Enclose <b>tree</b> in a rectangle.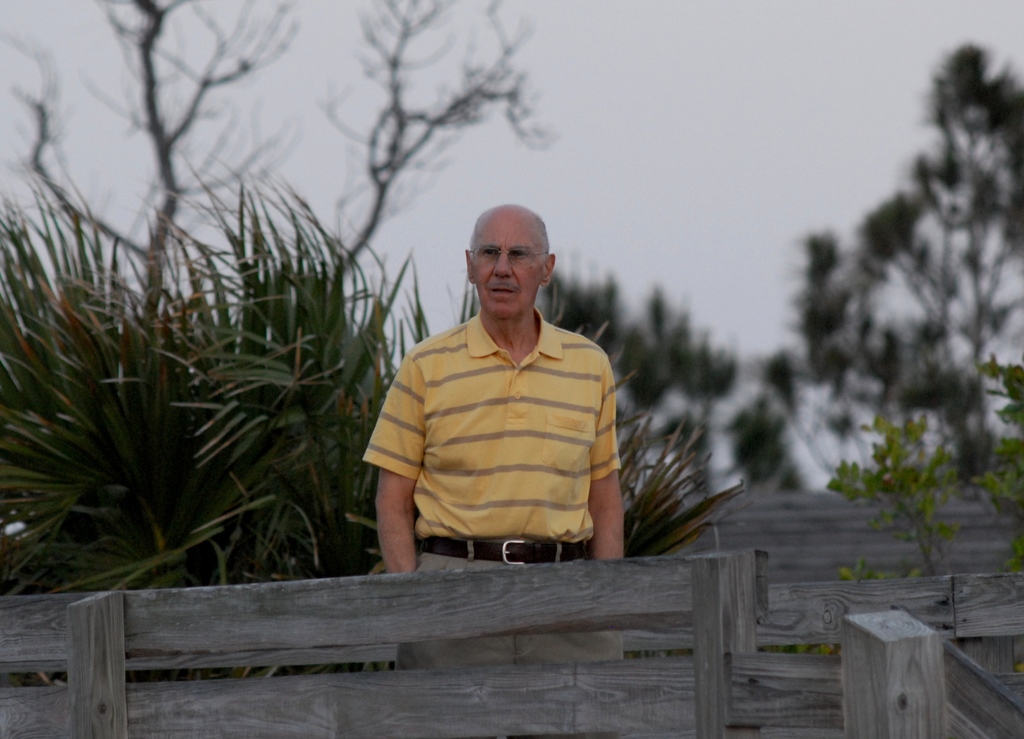
[left=463, top=240, right=804, bottom=521].
